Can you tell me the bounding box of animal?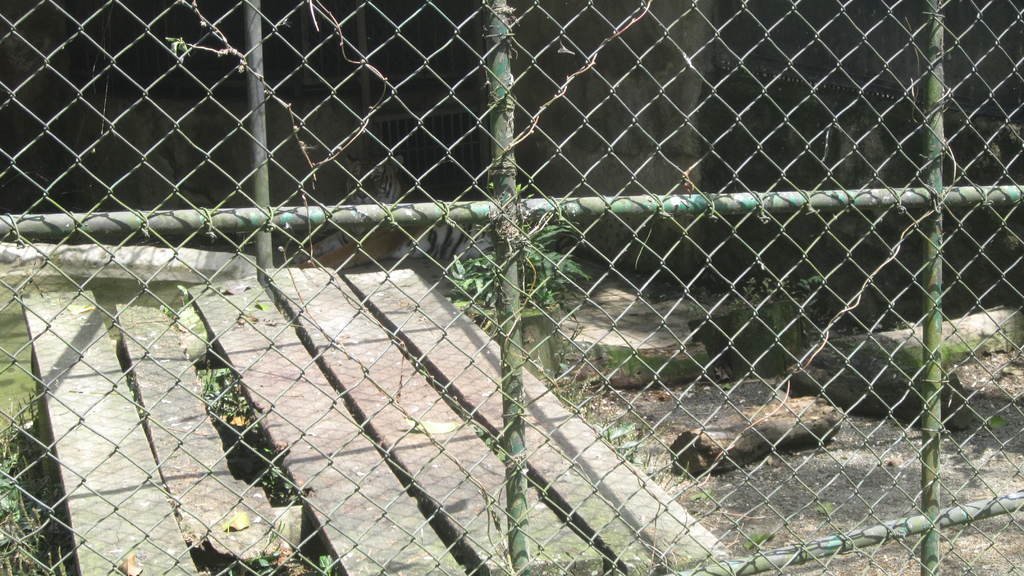
locate(290, 158, 504, 254).
